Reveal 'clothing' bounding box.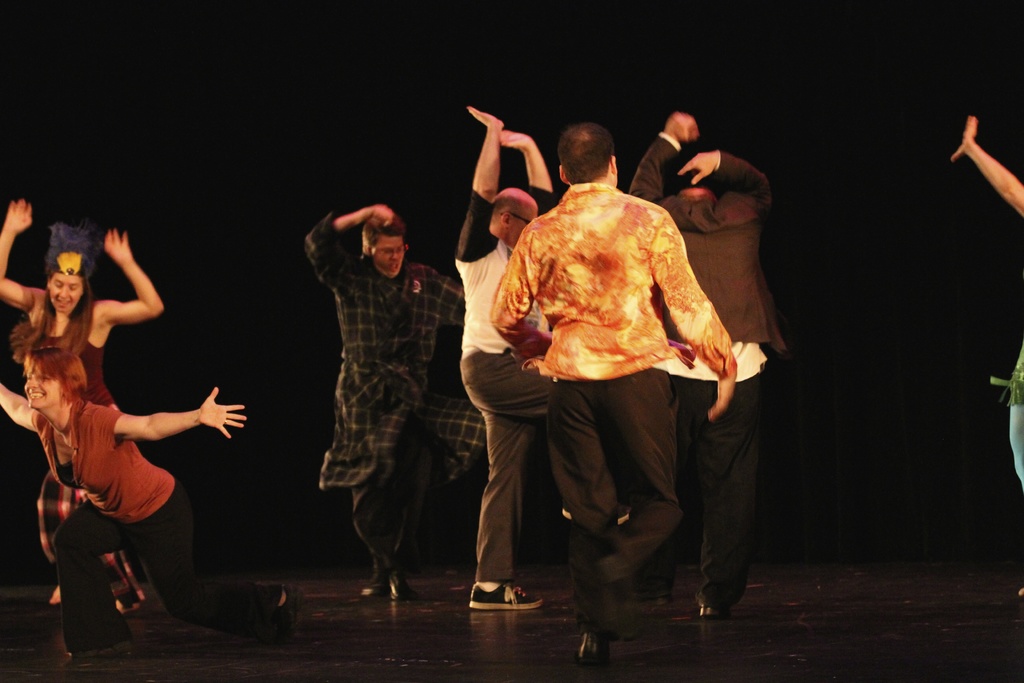
Revealed: (left=38, top=293, right=149, bottom=620).
